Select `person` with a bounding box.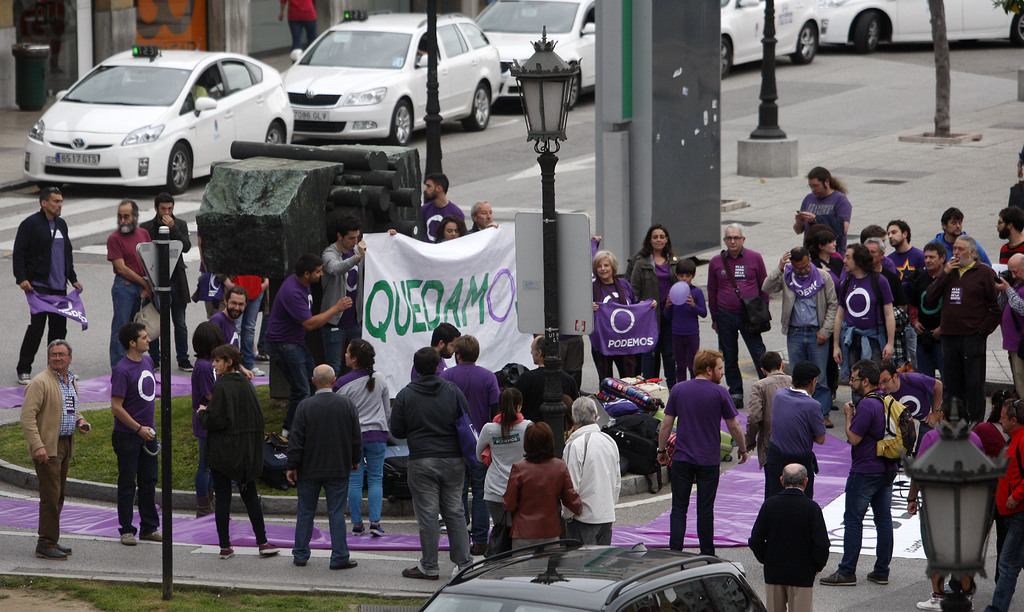
select_region(765, 360, 829, 501).
